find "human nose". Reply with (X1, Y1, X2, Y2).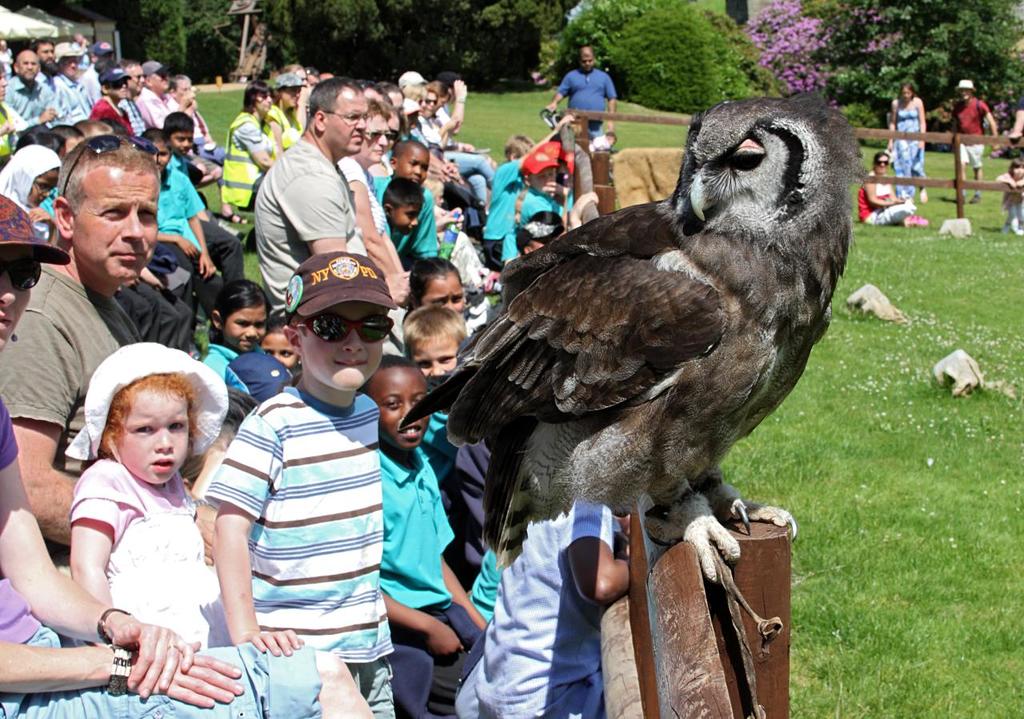
(150, 424, 174, 453).
